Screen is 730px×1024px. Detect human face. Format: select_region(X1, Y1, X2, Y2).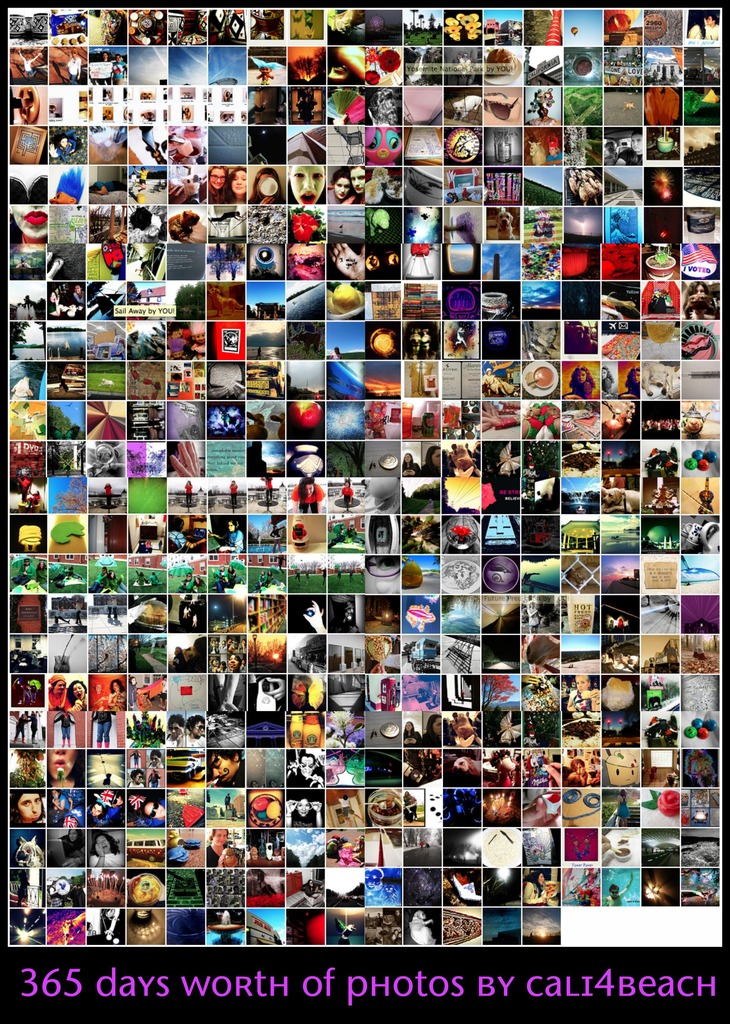
select_region(423, 446, 441, 467).
